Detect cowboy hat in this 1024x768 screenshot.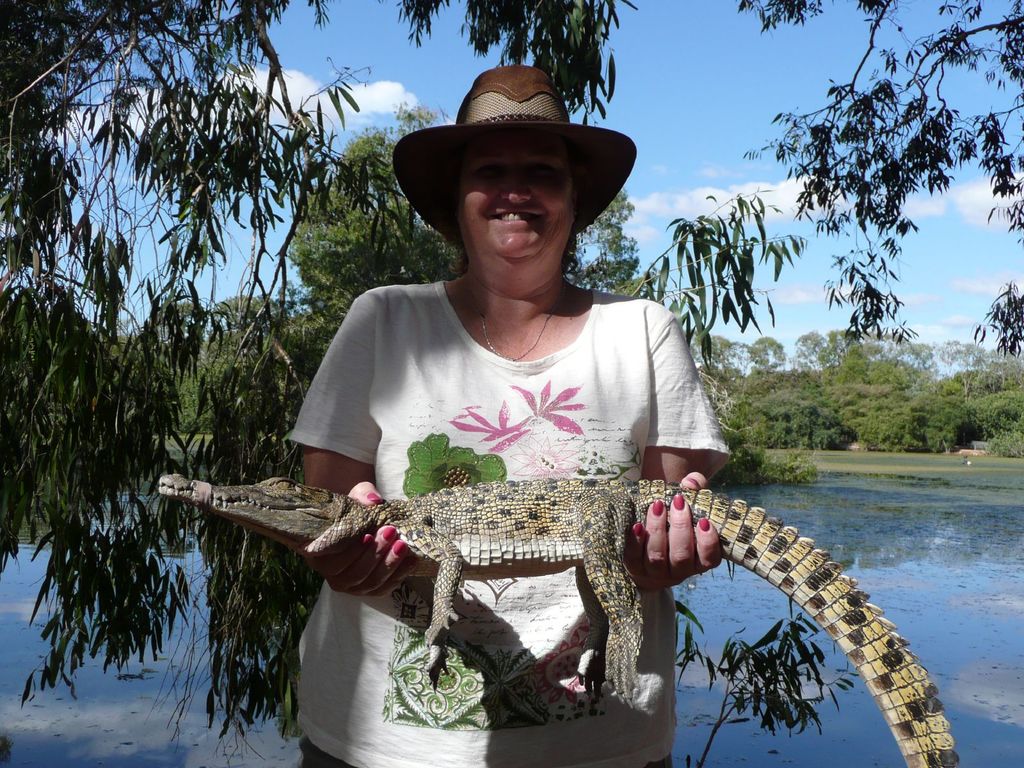
Detection: [left=392, top=58, right=639, bottom=241].
